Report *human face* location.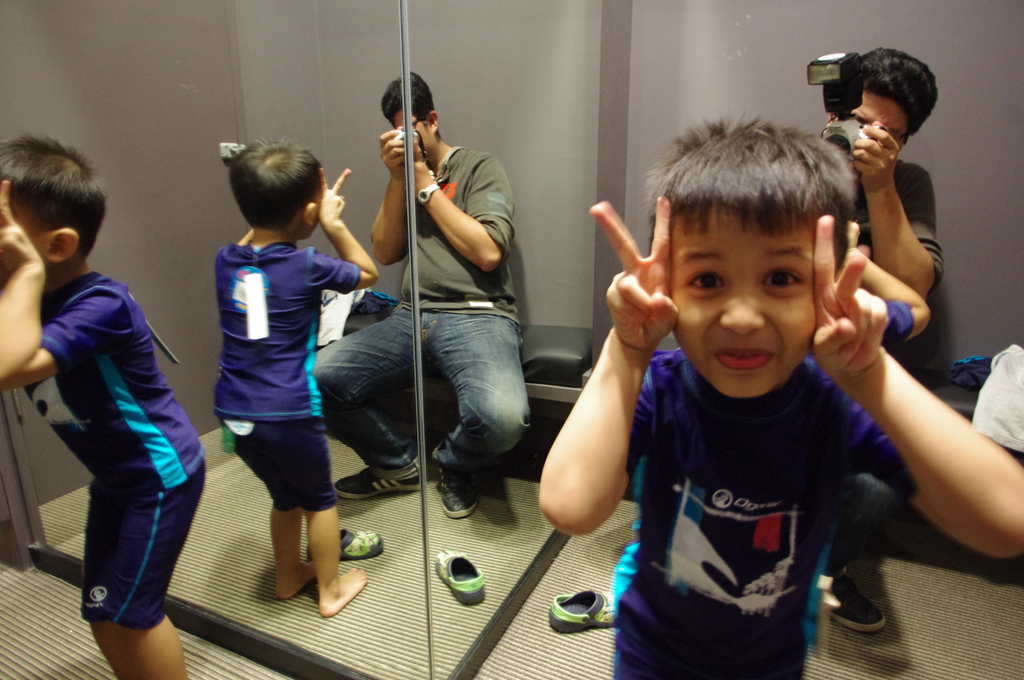
Report: [x1=666, y1=203, x2=813, y2=397].
